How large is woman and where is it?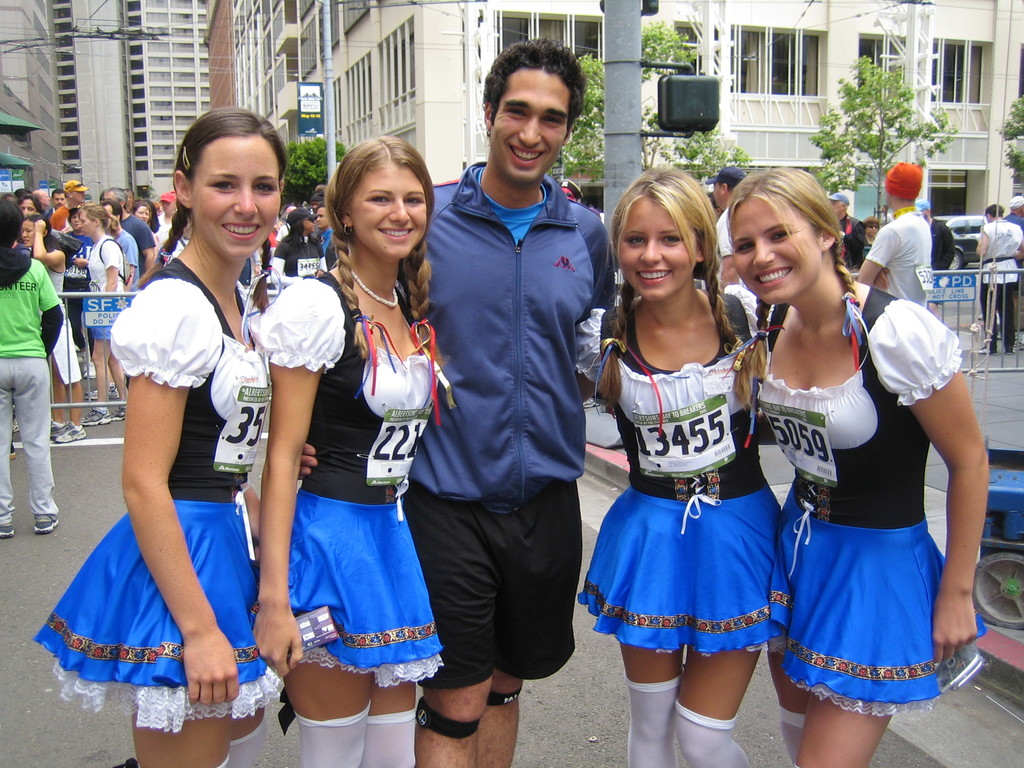
Bounding box: bbox=[726, 161, 990, 767].
